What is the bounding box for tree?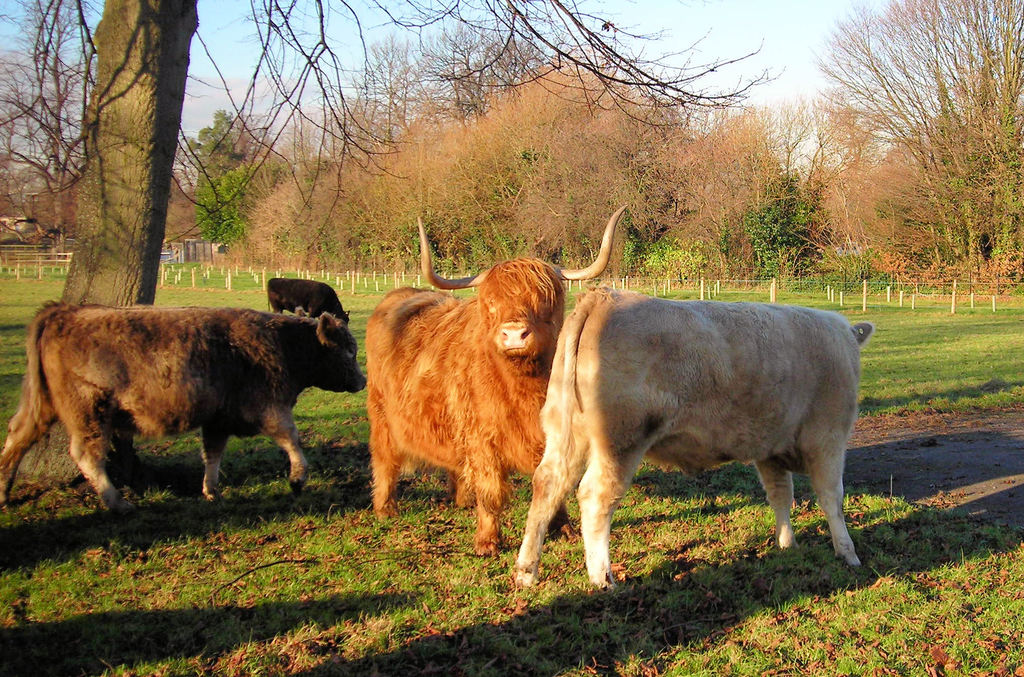
detection(0, 0, 759, 487).
